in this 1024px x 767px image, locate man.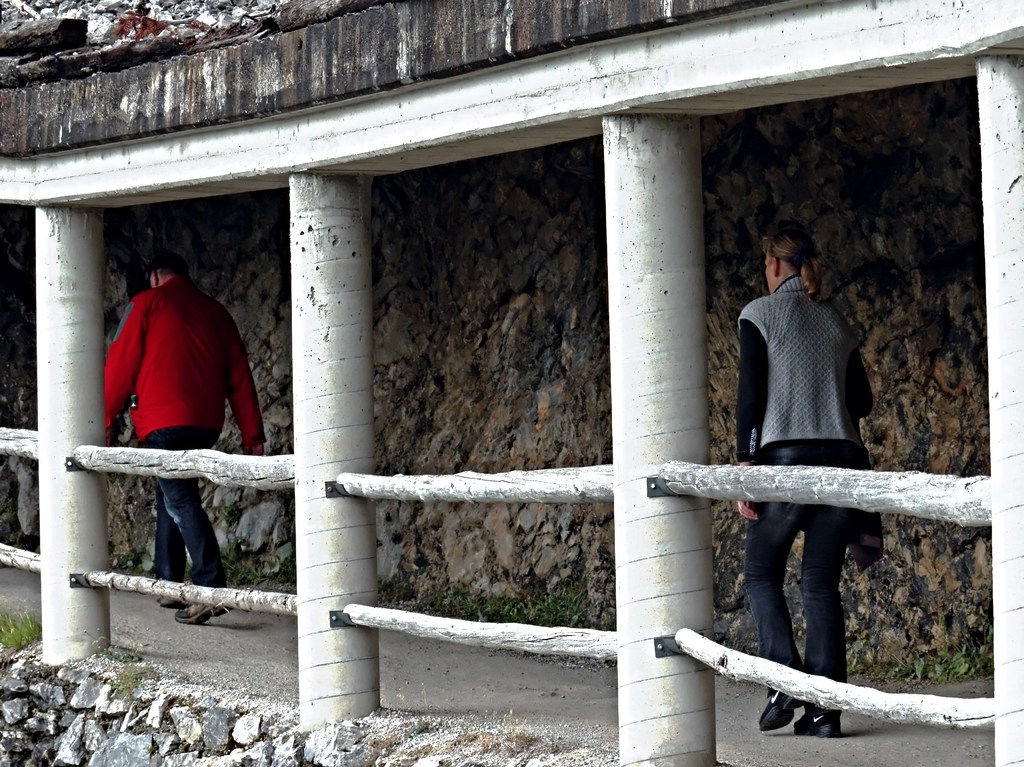
Bounding box: box(79, 246, 266, 606).
